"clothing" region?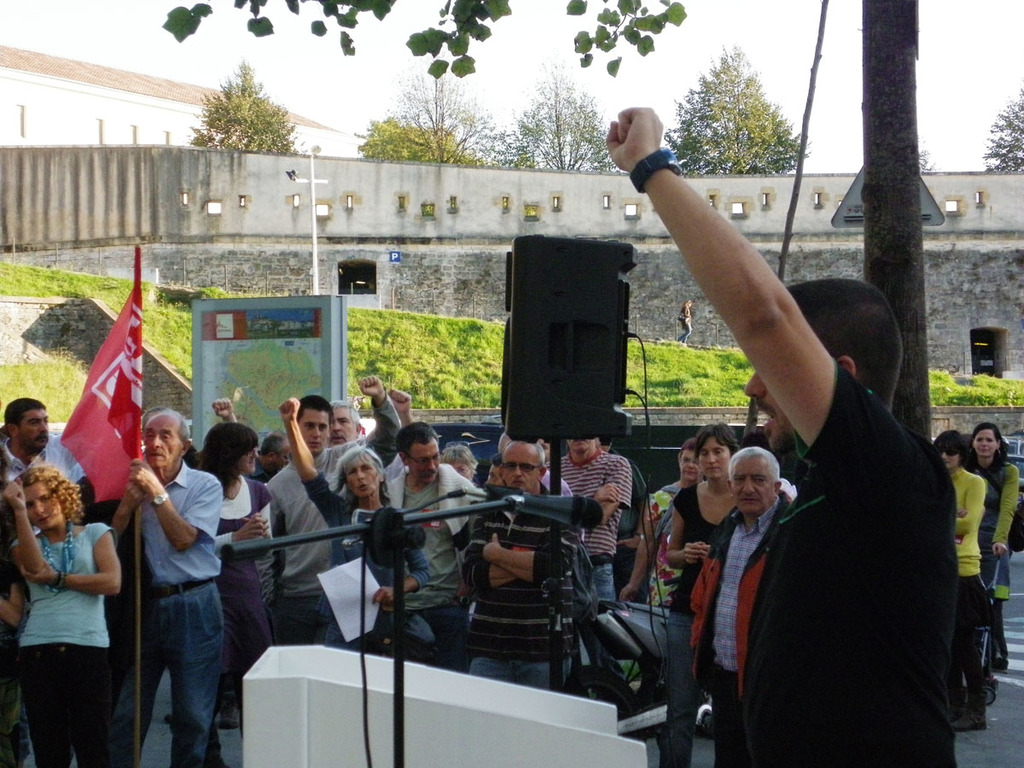
Rect(675, 302, 696, 345)
